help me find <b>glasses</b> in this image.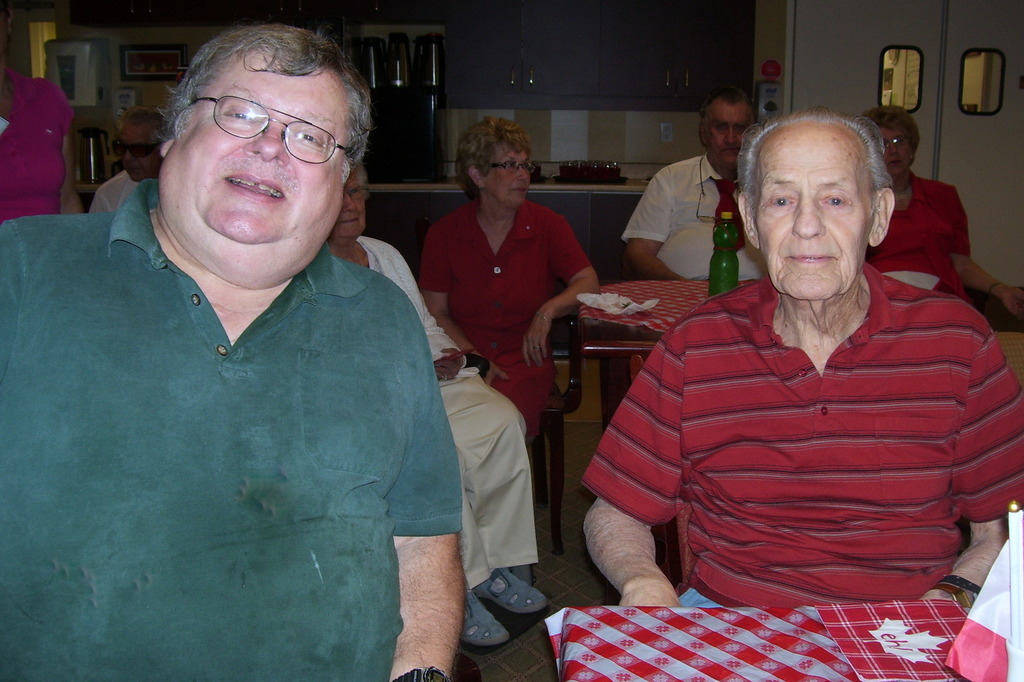
Found it: [686, 188, 746, 227].
